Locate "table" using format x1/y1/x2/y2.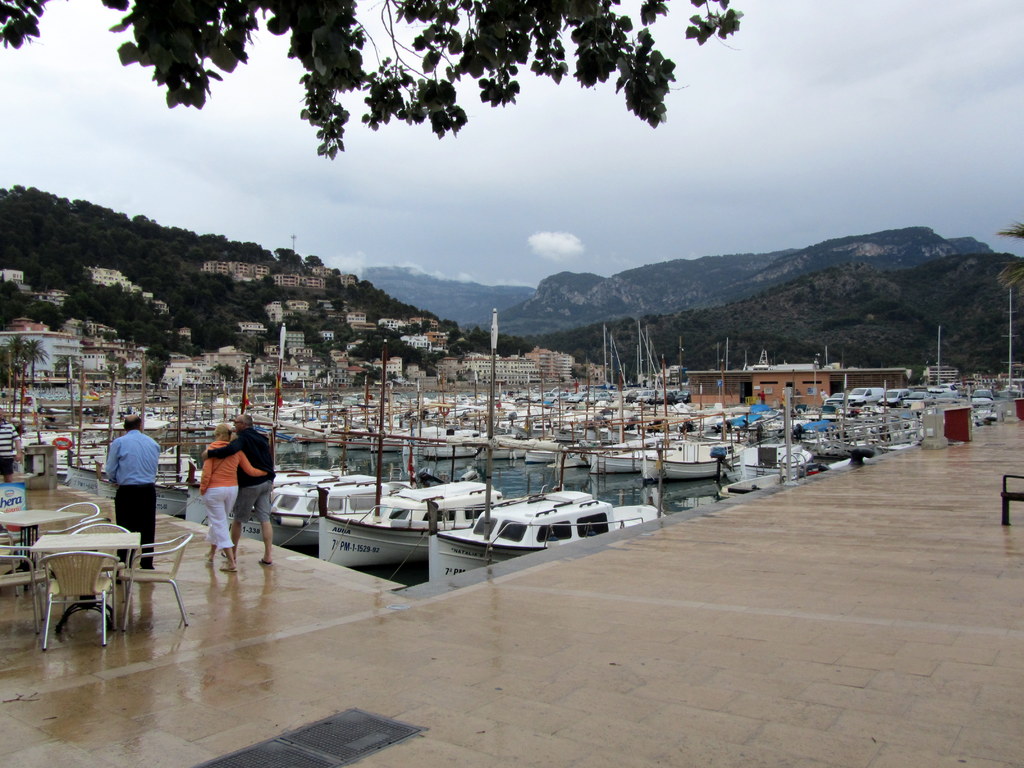
0/511/88/576.
